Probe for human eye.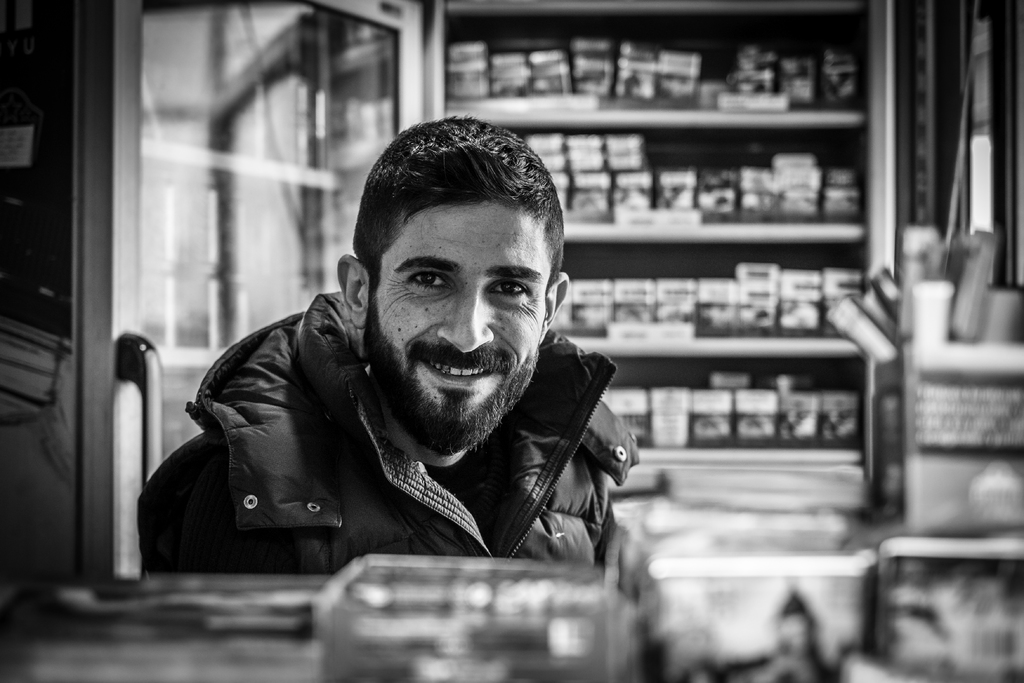
Probe result: select_region(481, 276, 535, 298).
